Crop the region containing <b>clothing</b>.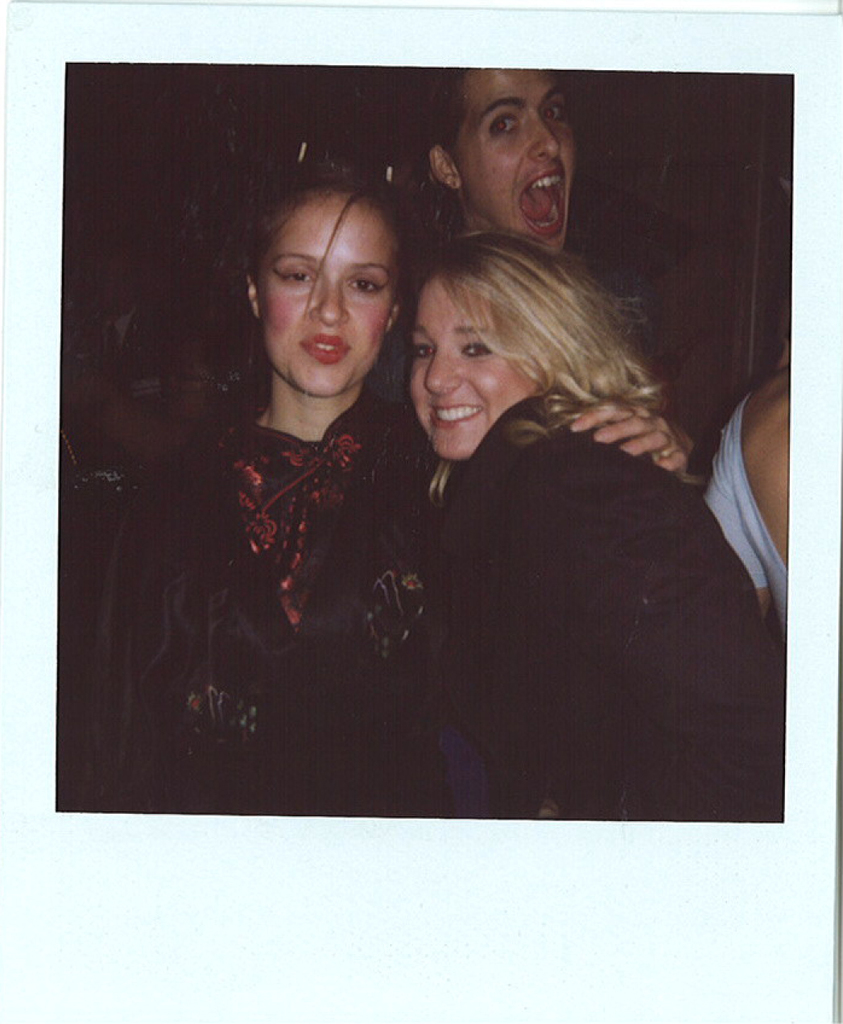
Crop region: (x1=56, y1=382, x2=420, y2=820).
